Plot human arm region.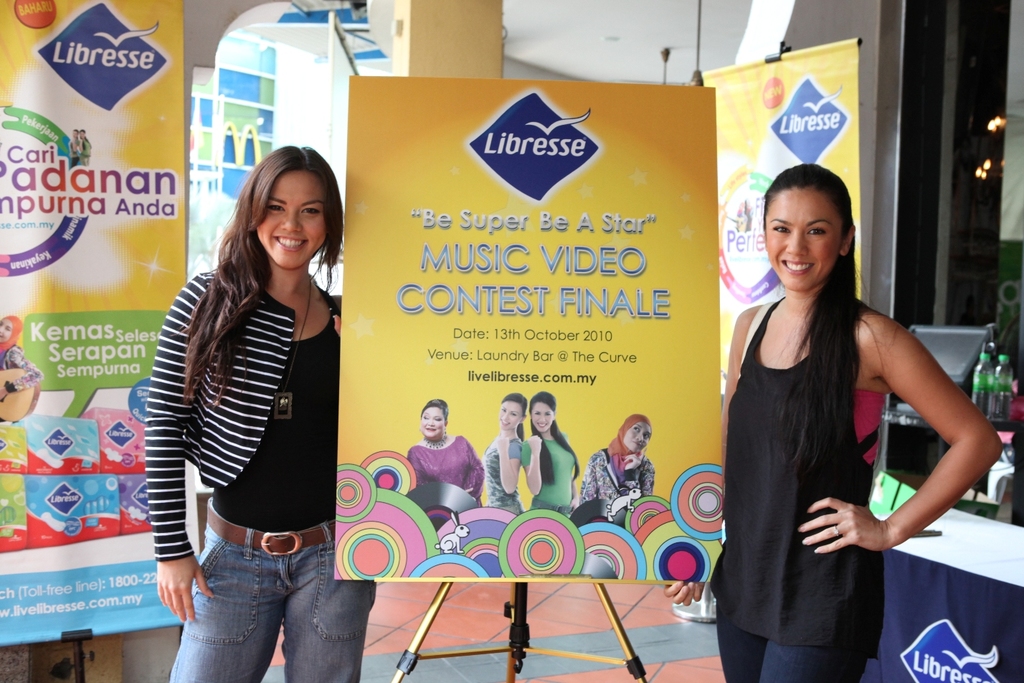
Plotted at x1=518, y1=435, x2=547, y2=496.
